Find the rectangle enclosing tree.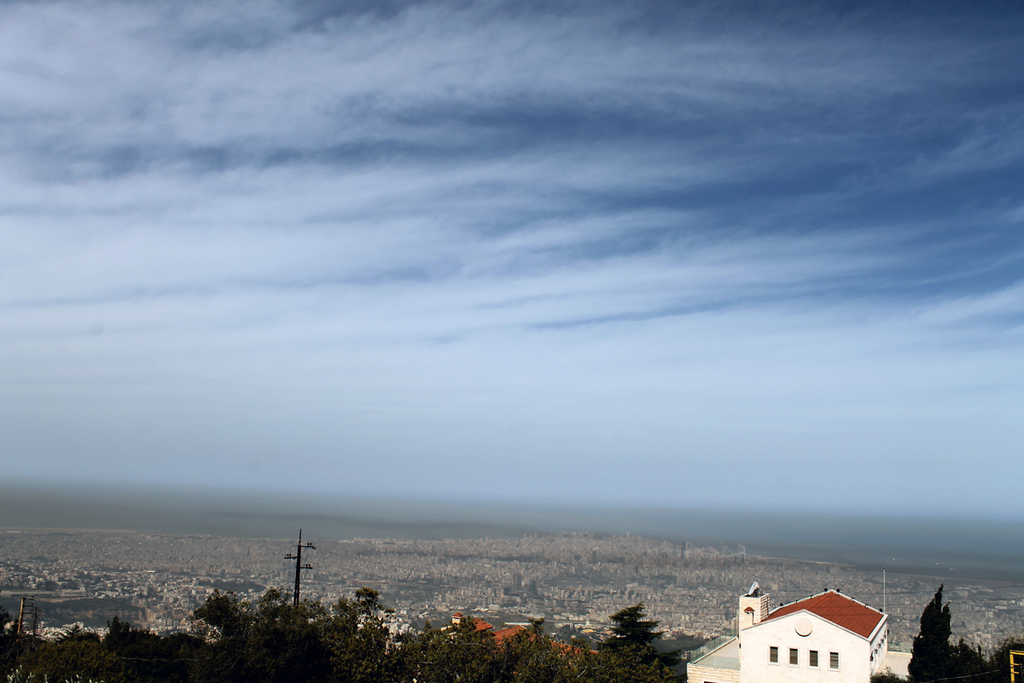
bbox=[609, 602, 674, 673].
